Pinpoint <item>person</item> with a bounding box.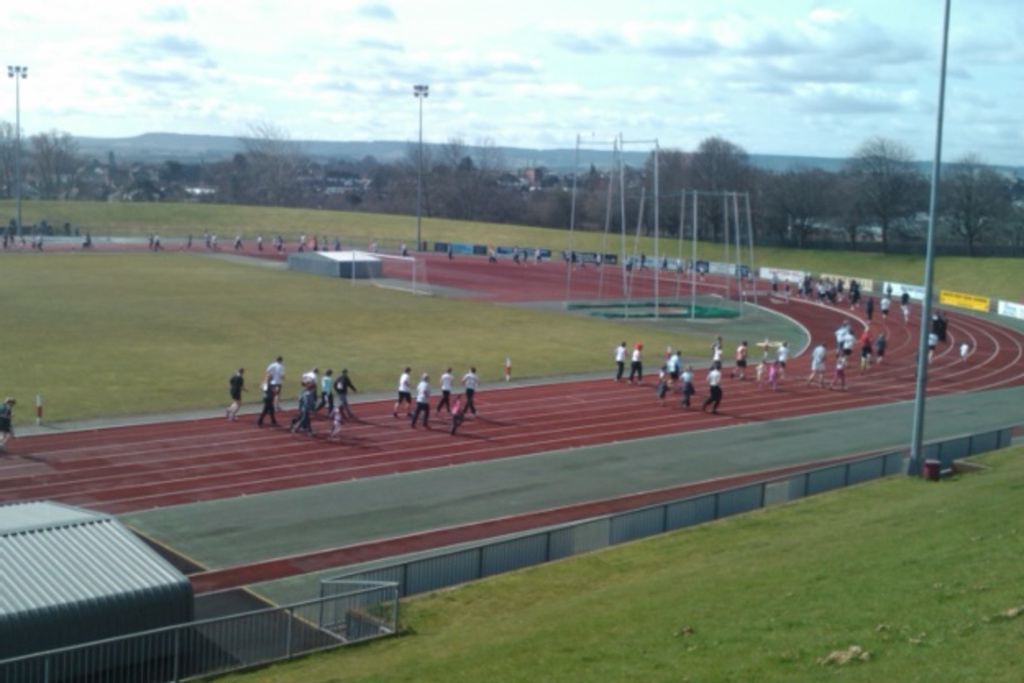
683 363 697 404.
